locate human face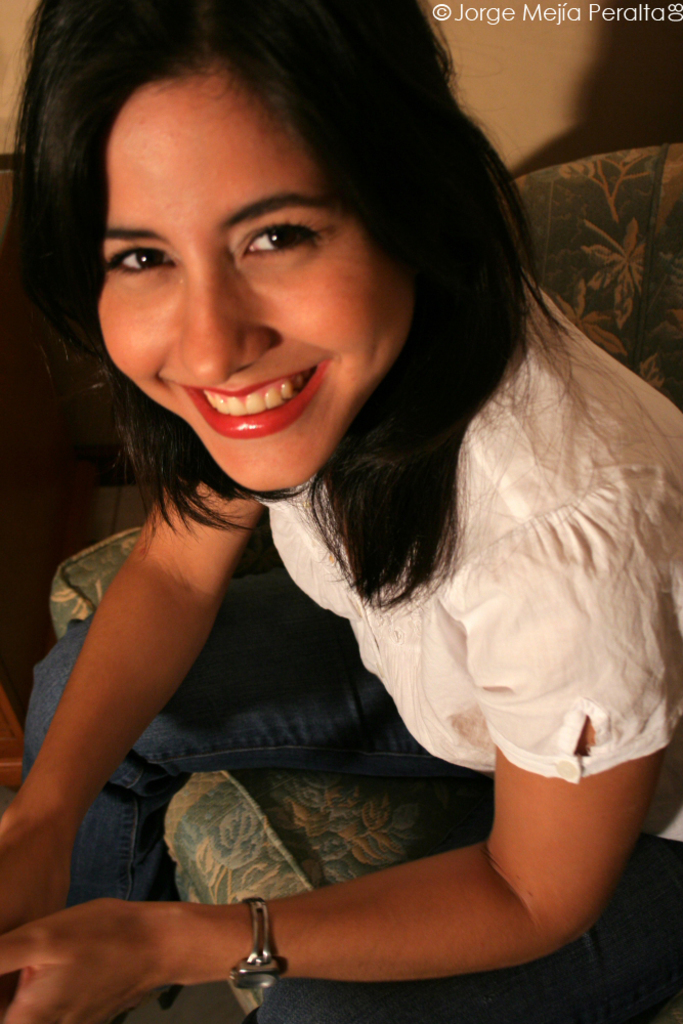
left=91, top=52, right=420, bottom=510
